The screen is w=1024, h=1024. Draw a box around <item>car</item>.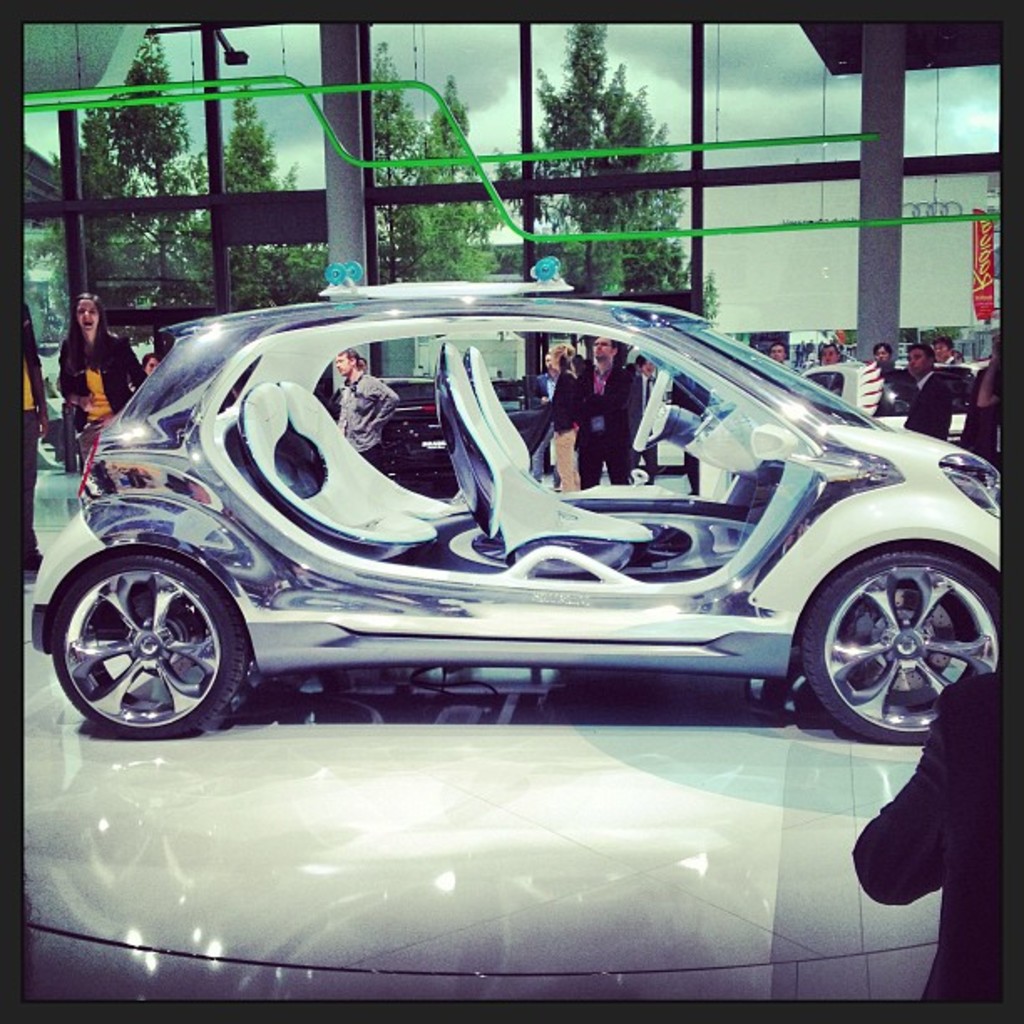
{"left": 33, "top": 278, "right": 1023, "bottom": 775}.
